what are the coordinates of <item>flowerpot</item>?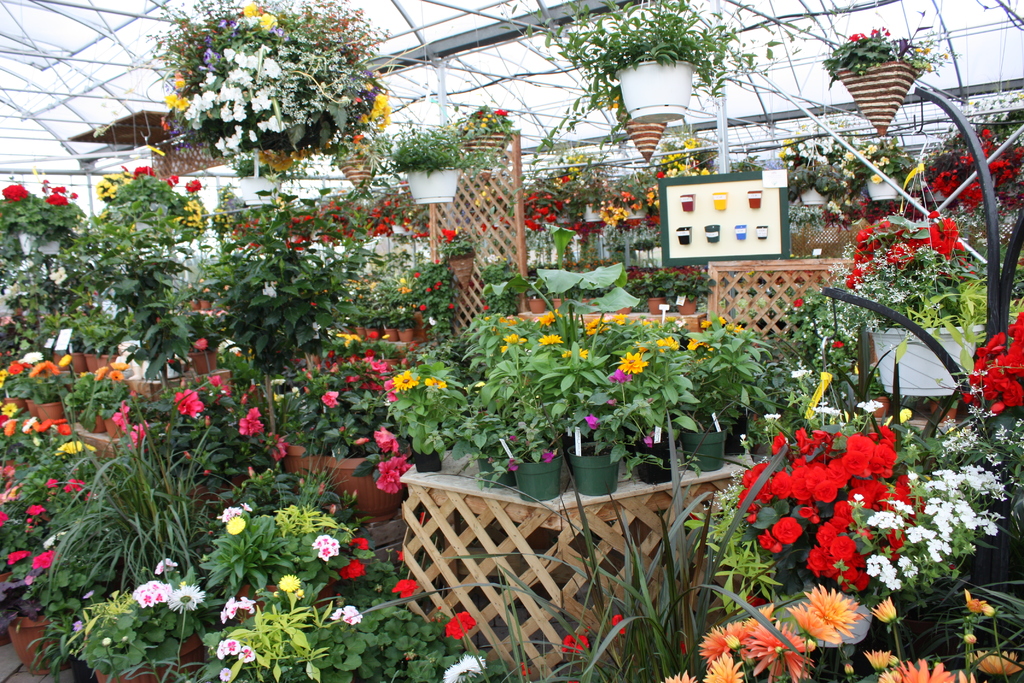
380, 357, 399, 374.
